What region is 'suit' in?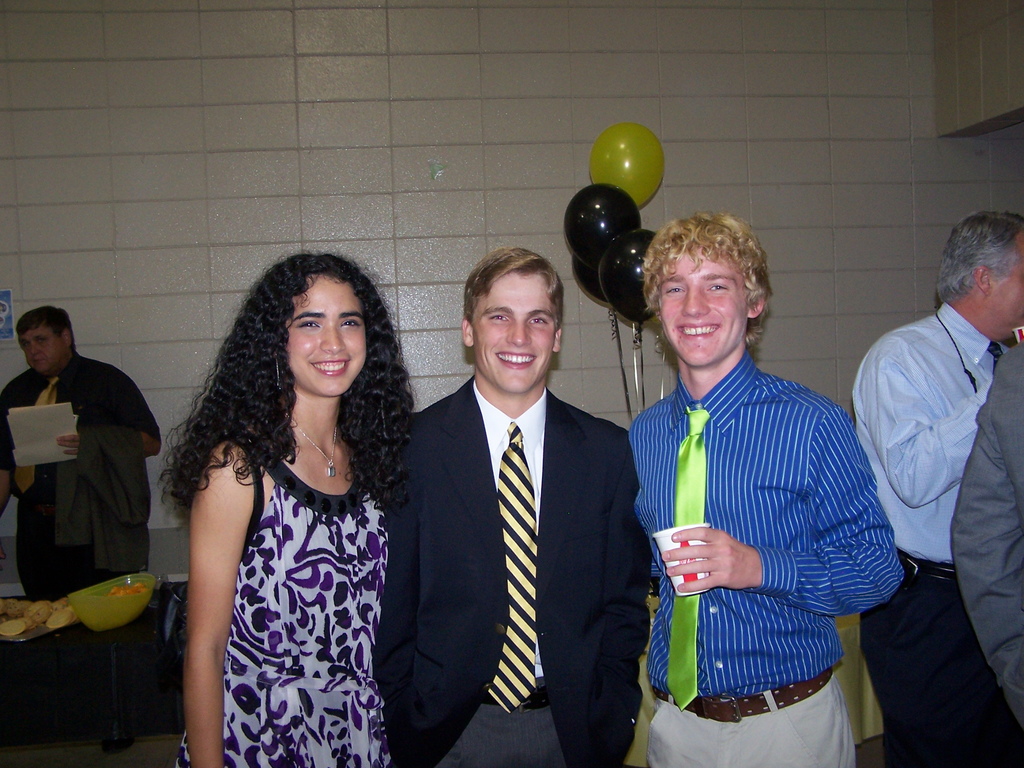
372:376:652:767.
